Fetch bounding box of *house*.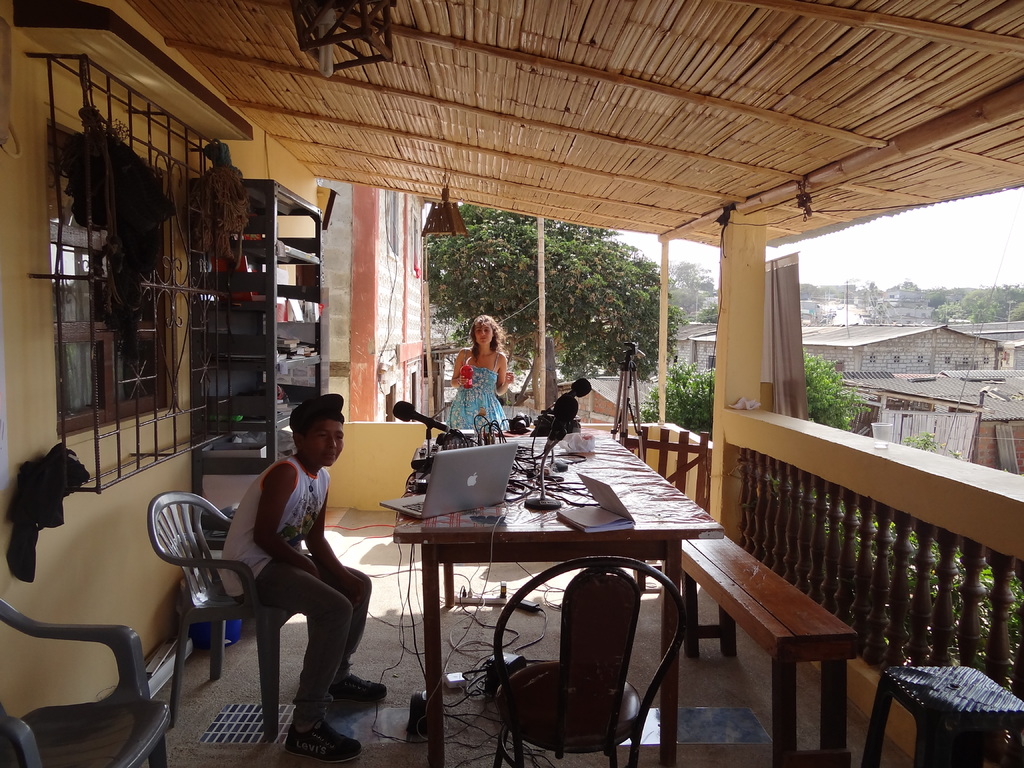
Bbox: bbox=(877, 405, 984, 462).
